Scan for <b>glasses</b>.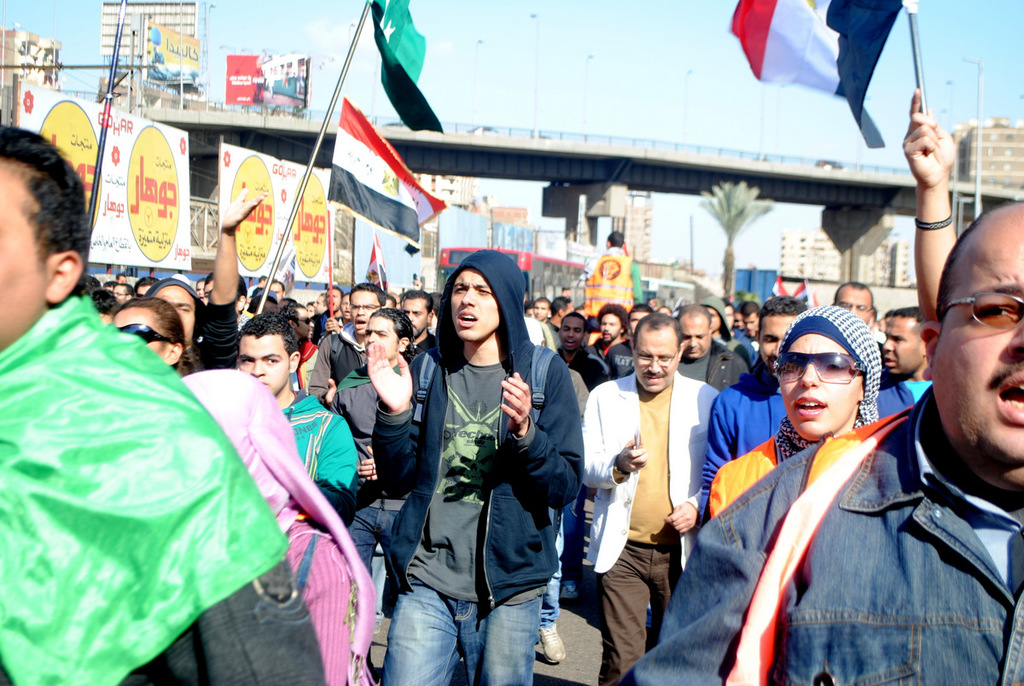
Scan result: <region>835, 299, 870, 312</region>.
